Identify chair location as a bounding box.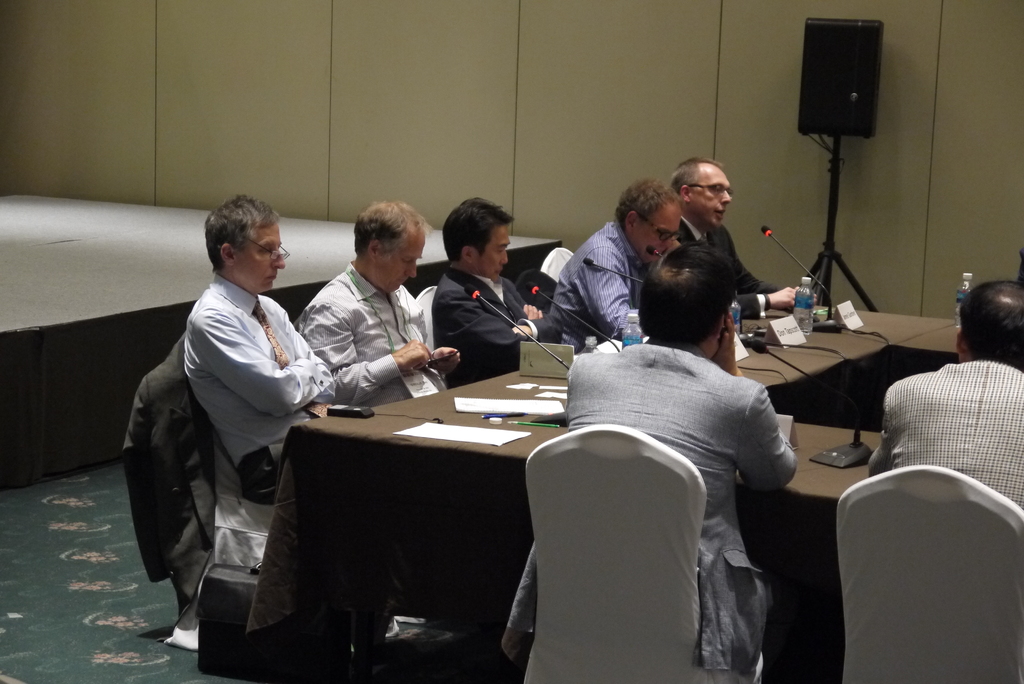
Rect(515, 268, 557, 318).
